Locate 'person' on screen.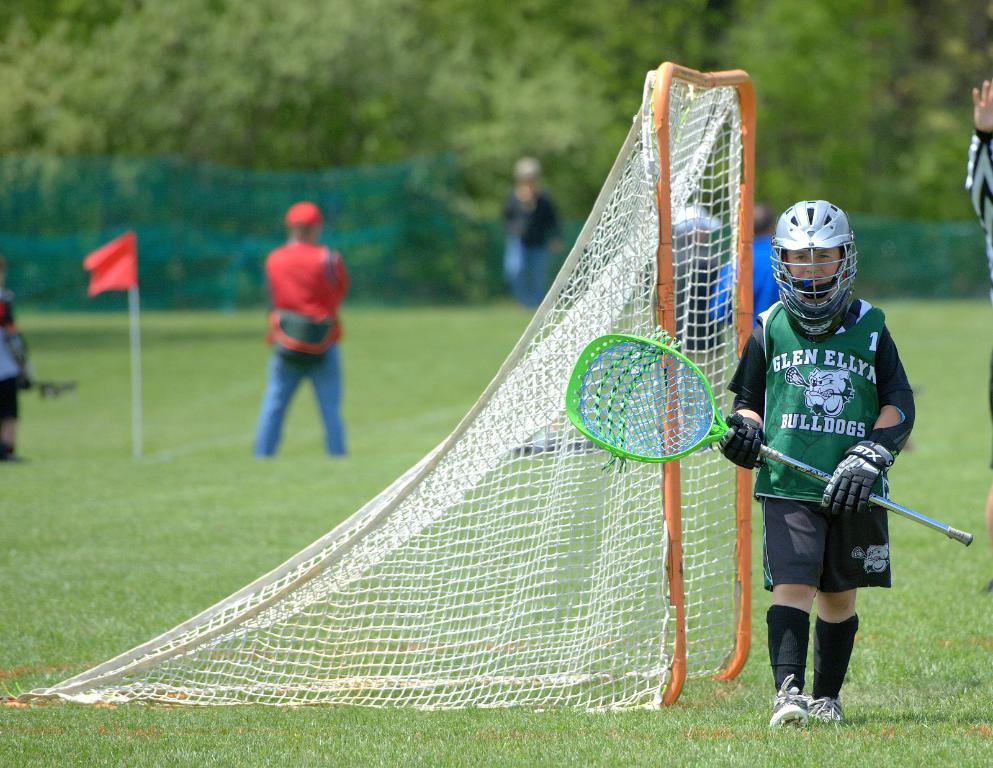
On screen at Rect(500, 158, 563, 304).
